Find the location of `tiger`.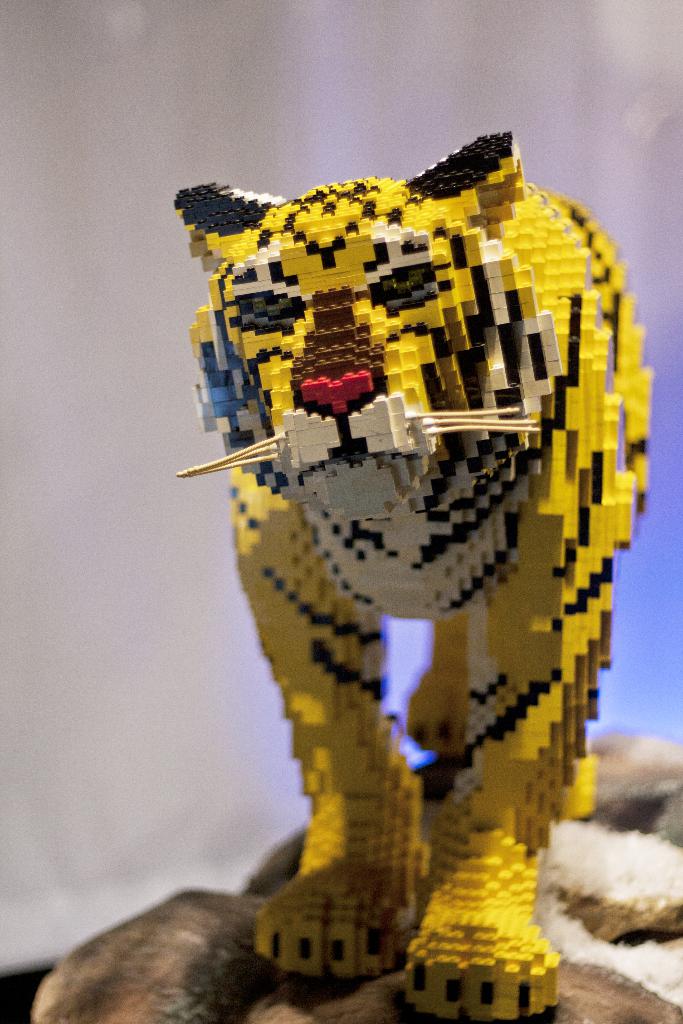
Location: [169, 123, 655, 1021].
